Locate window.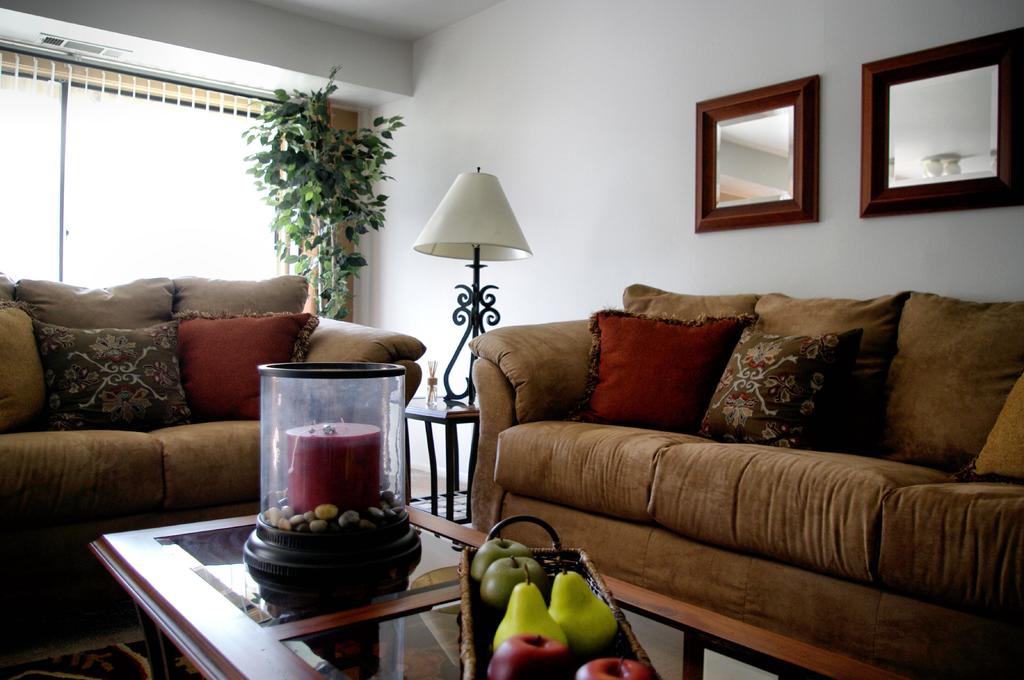
Bounding box: (66,49,337,317).
